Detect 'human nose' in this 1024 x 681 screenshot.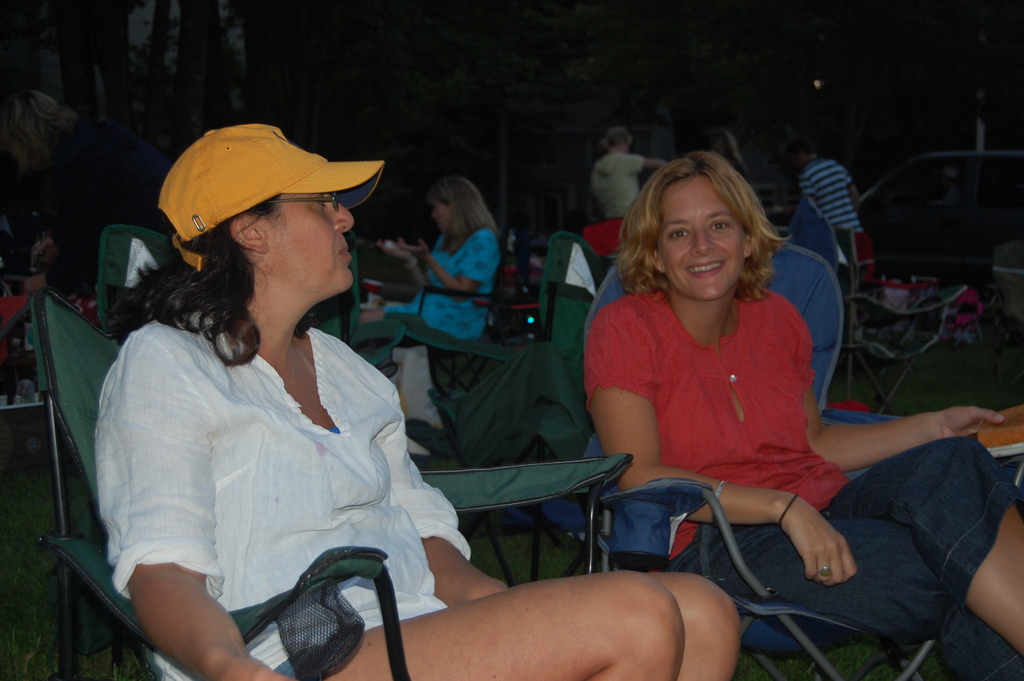
Detection: bbox=(329, 200, 358, 234).
